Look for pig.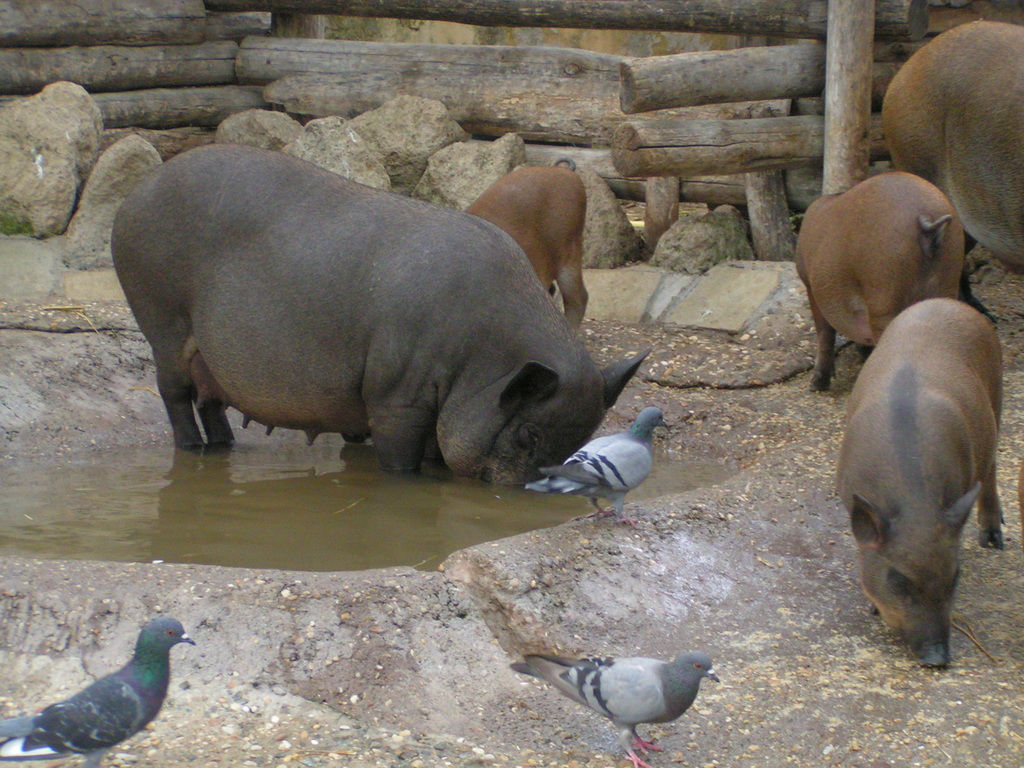
Found: (x1=828, y1=282, x2=998, y2=667).
